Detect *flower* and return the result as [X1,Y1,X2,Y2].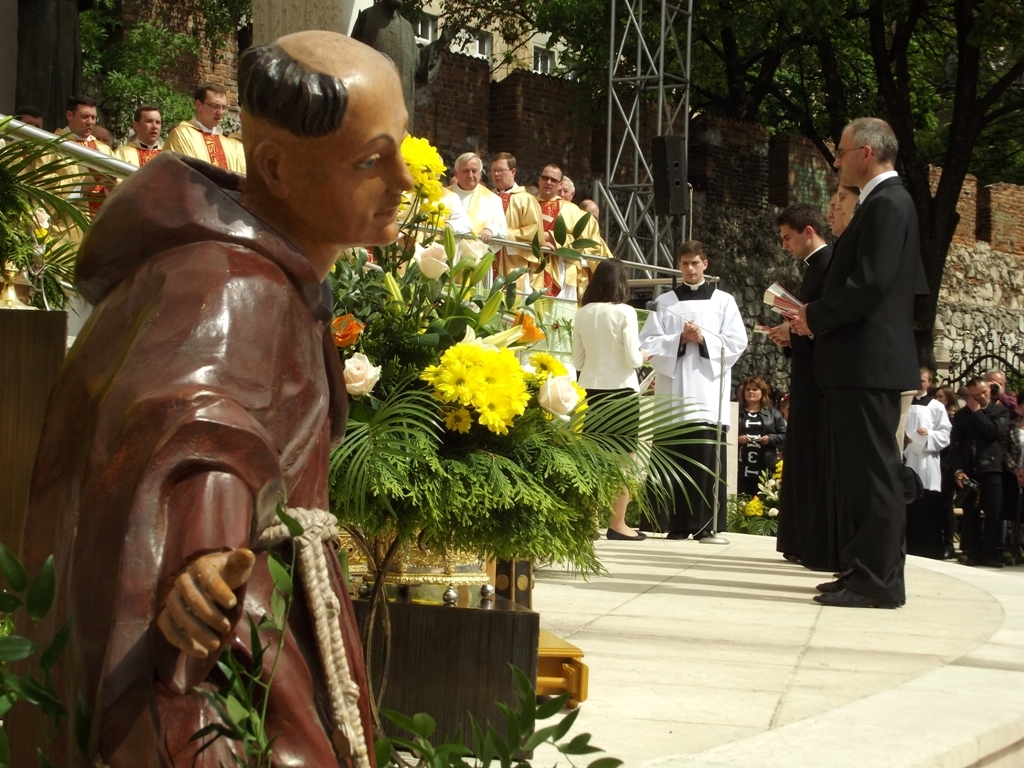
[475,293,504,328].
